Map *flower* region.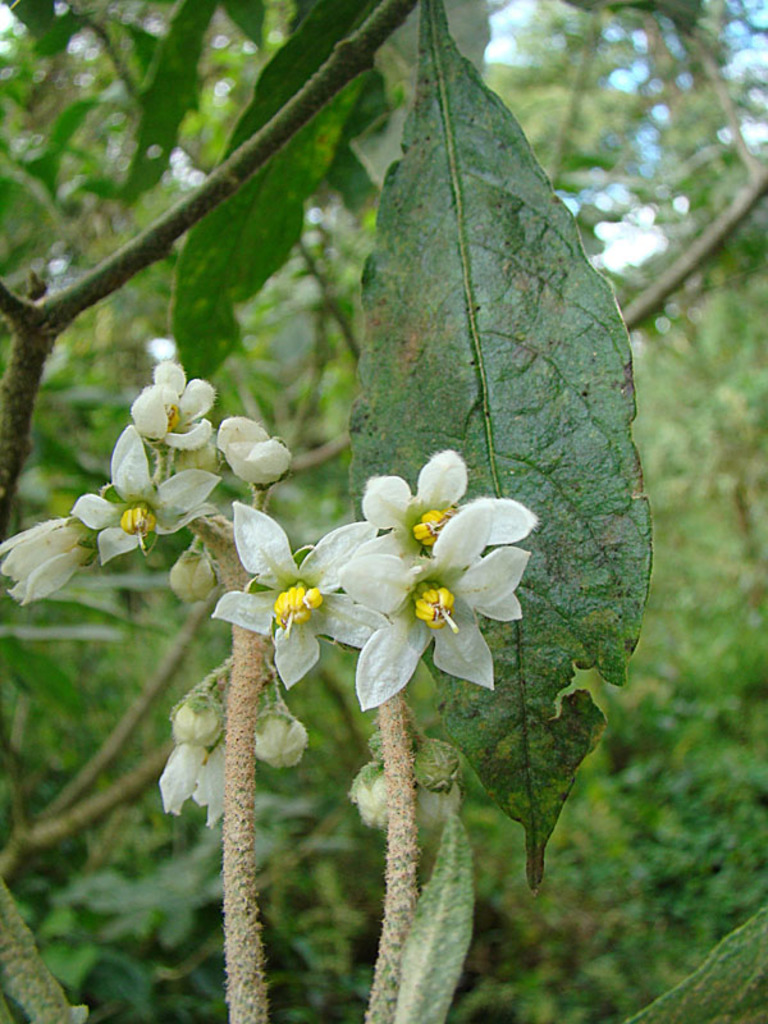
Mapped to 246:681:305:773.
